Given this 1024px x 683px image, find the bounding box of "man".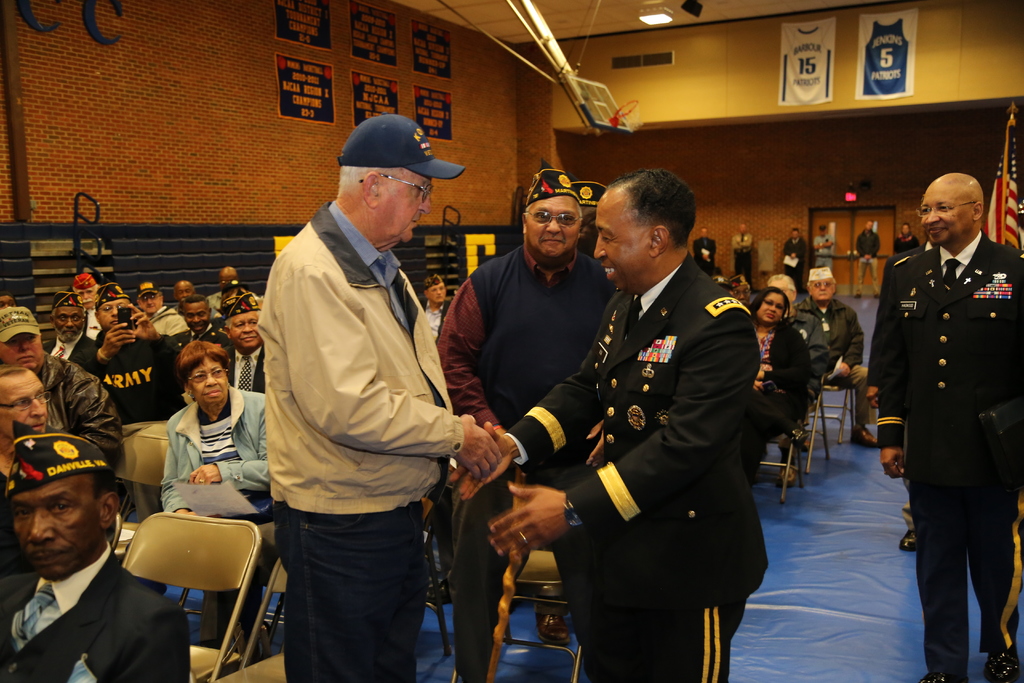
(left=41, top=303, right=86, bottom=376).
